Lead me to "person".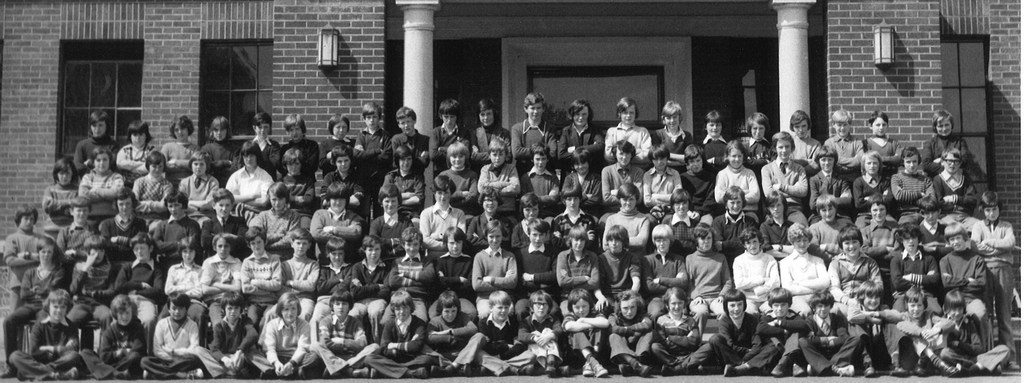
Lead to [left=554, top=188, right=591, bottom=224].
